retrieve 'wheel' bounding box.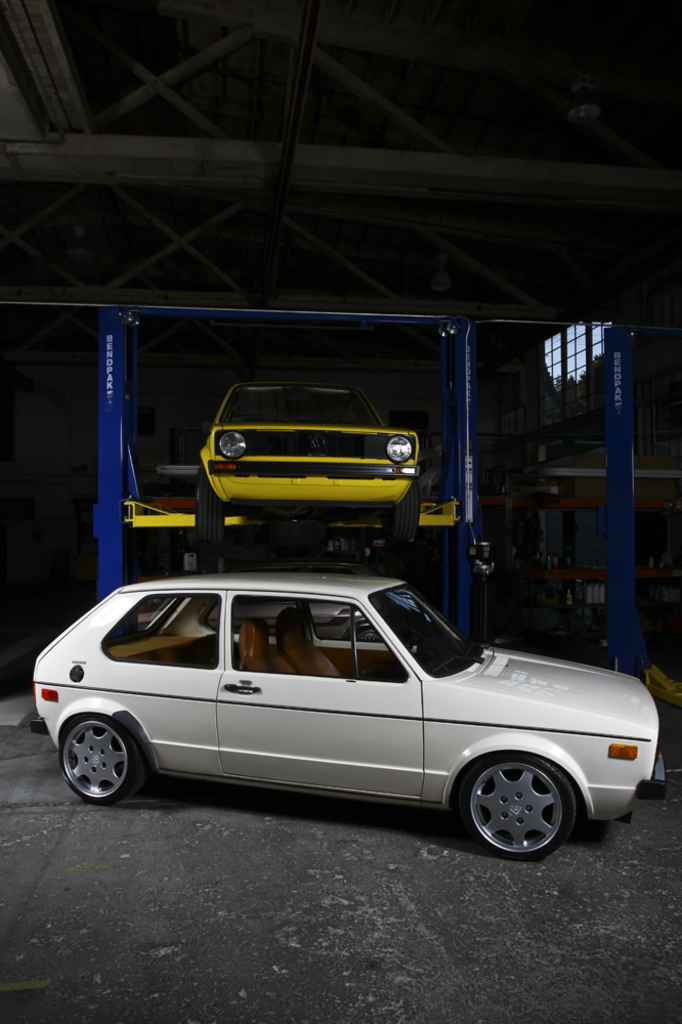
Bounding box: (left=198, top=469, right=225, bottom=556).
